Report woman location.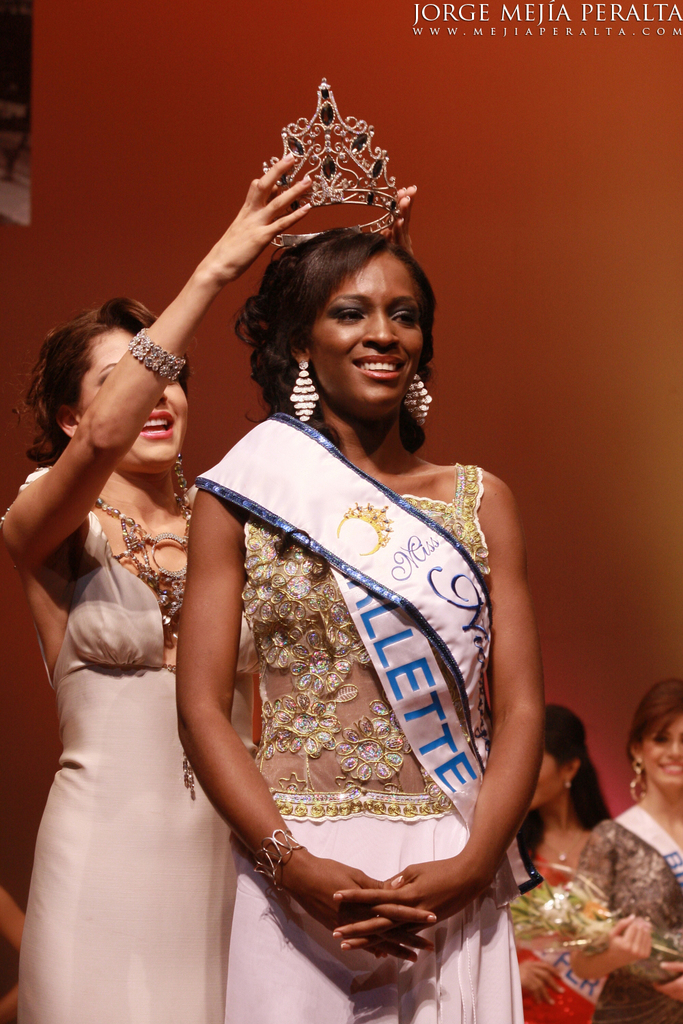
Report: (x1=174, y1=225, x2=546, y2=1023).
